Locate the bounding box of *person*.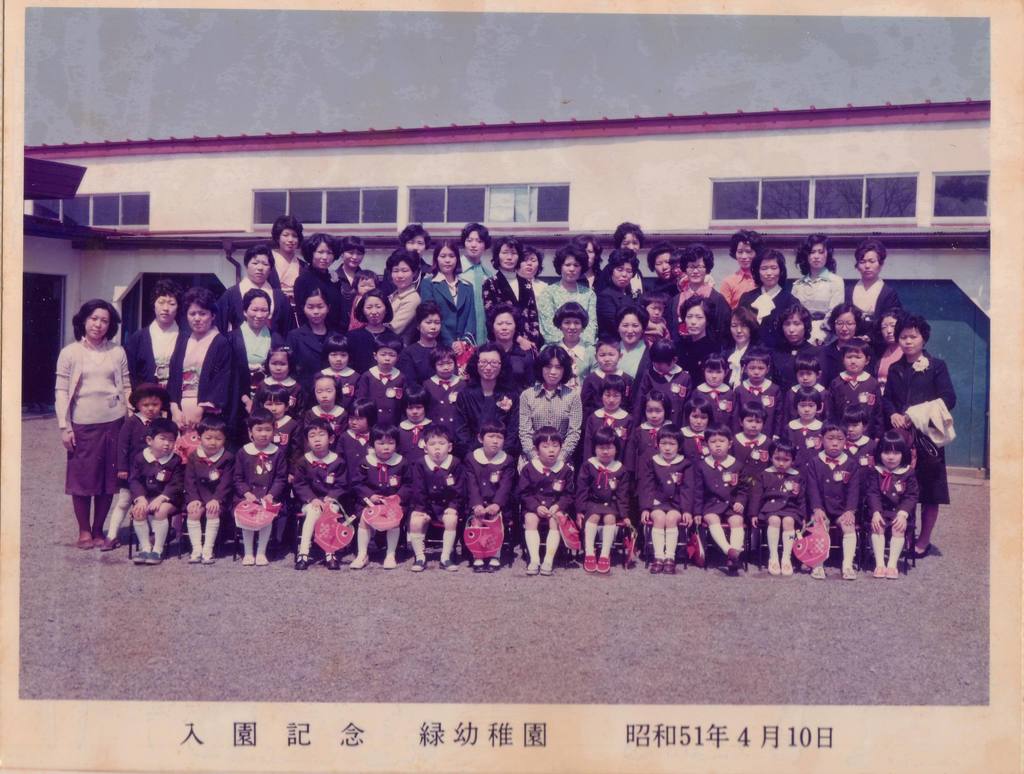
Bounding box: select_region(171, 281, 243, 430).
